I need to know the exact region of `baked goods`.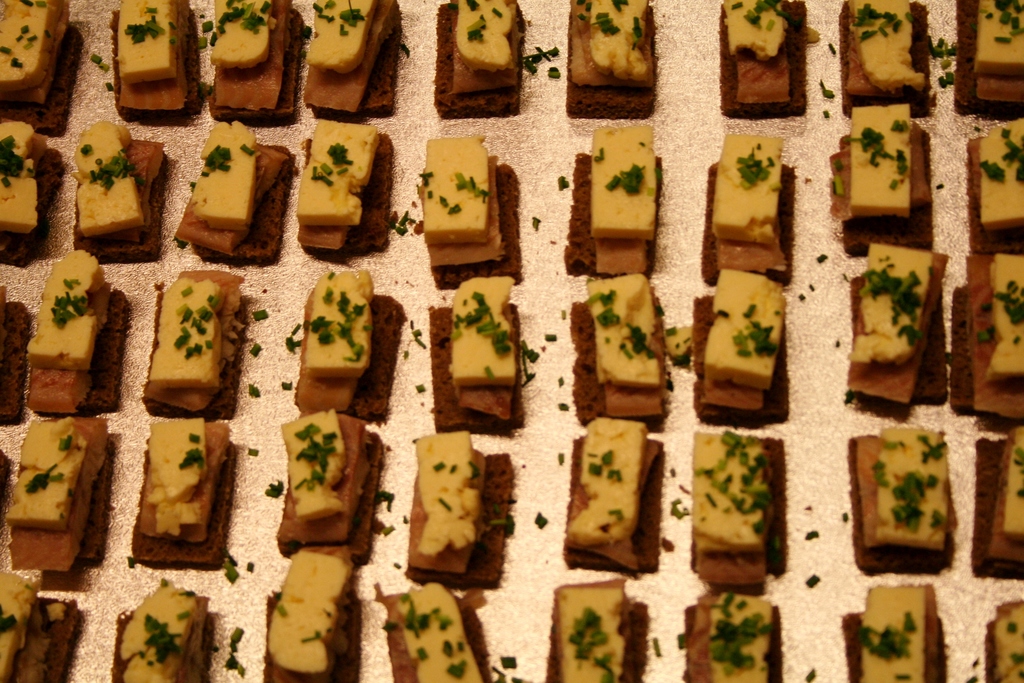
Region: 28:249:124:415.
